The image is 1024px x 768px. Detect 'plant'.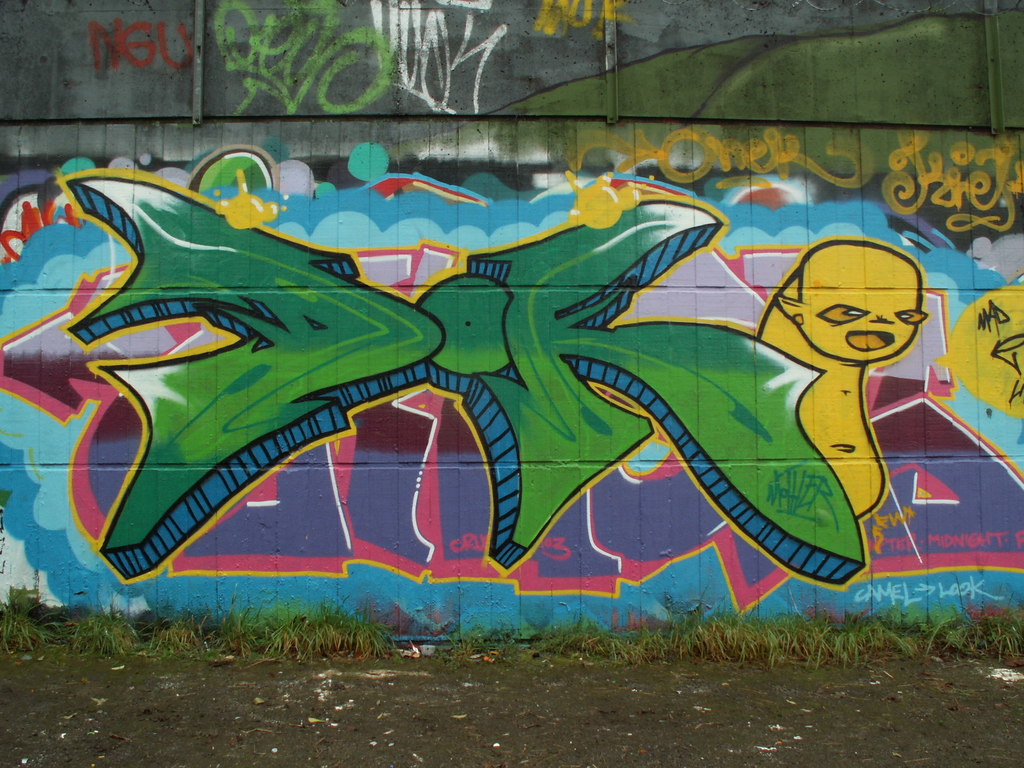
Detection: locate(59, 611, 133, 657).
